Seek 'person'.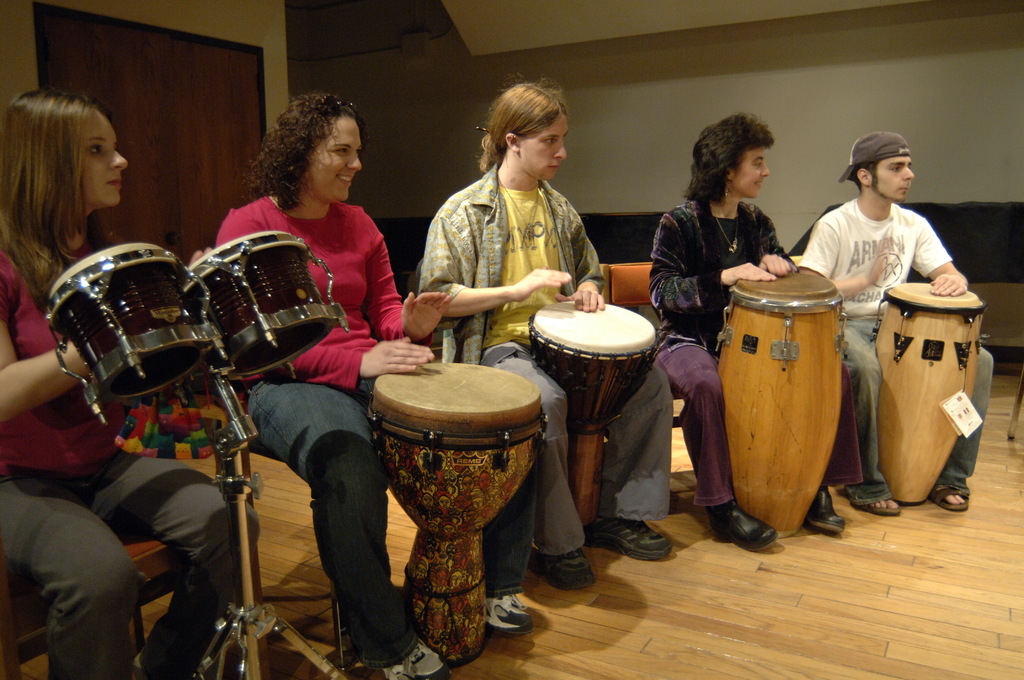
645 117 846 556.
